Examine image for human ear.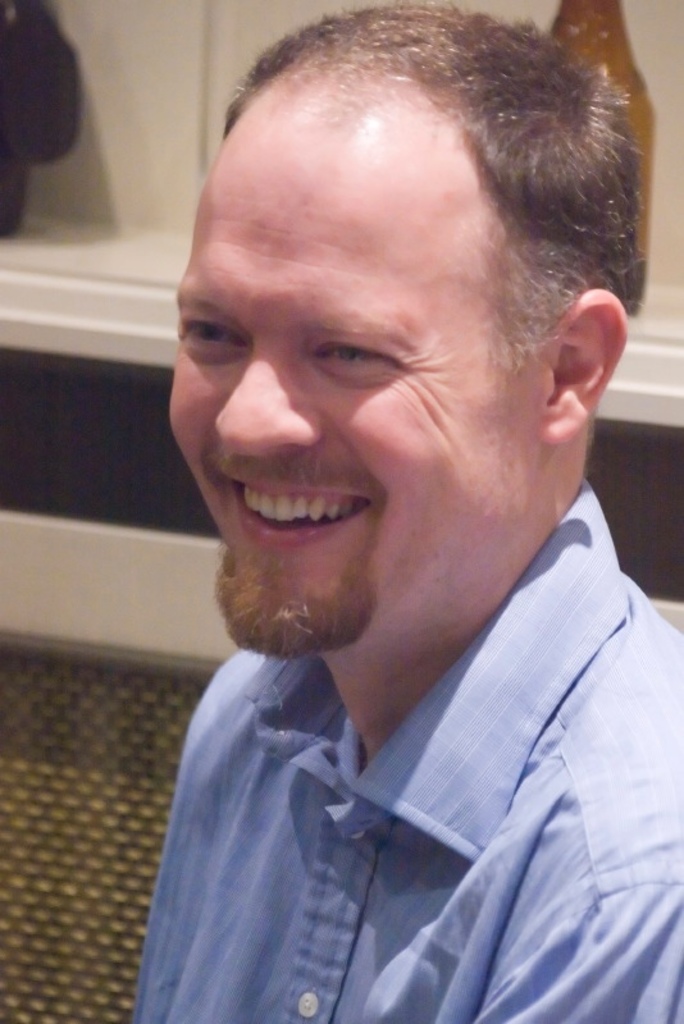
Examination result: 533 282 630 447.
